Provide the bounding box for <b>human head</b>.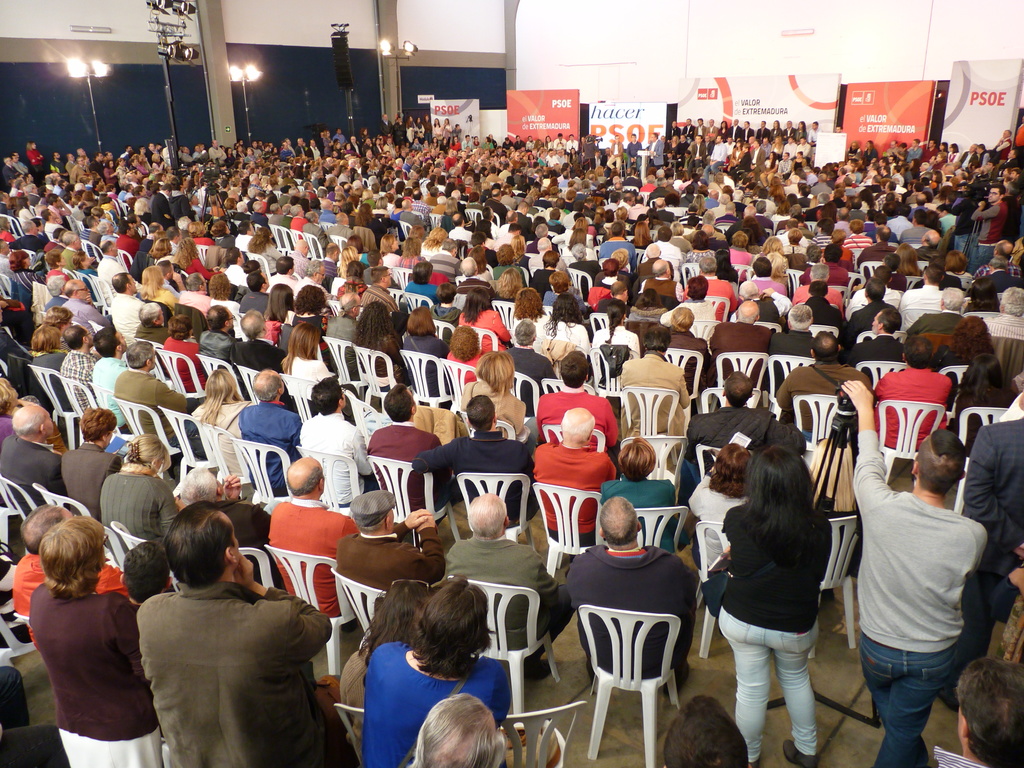
region(443, 241, 456, 255).
